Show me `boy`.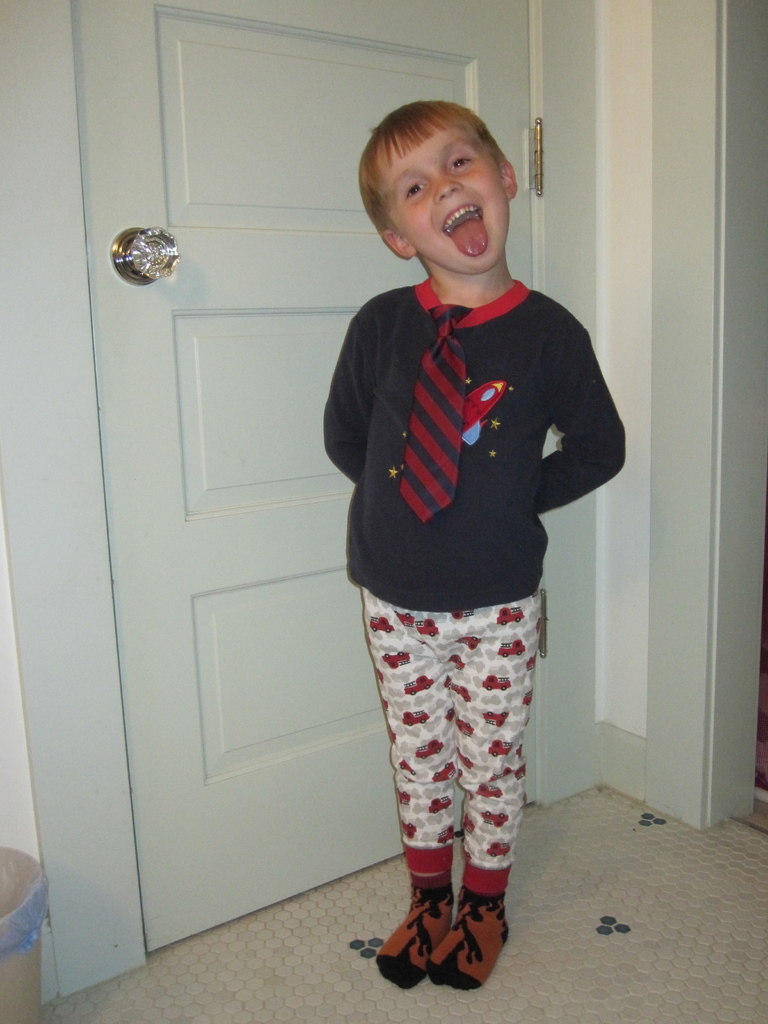
`boy` is here: (x1=324, y1=98, x2=625, y2=1001).
